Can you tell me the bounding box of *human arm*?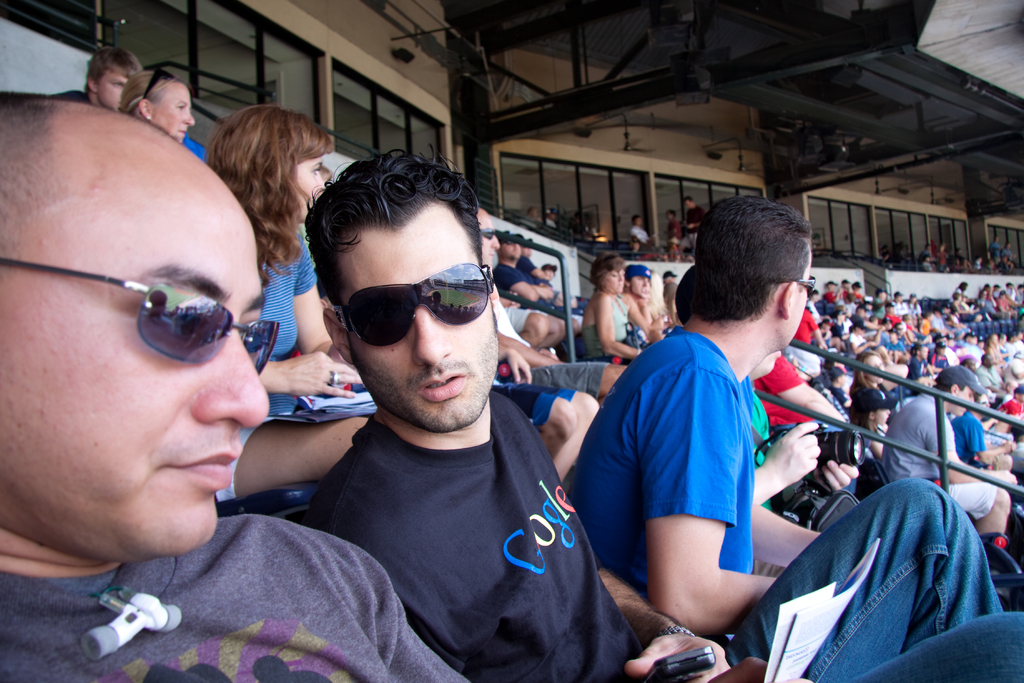
[868, 325, 884, 344].
